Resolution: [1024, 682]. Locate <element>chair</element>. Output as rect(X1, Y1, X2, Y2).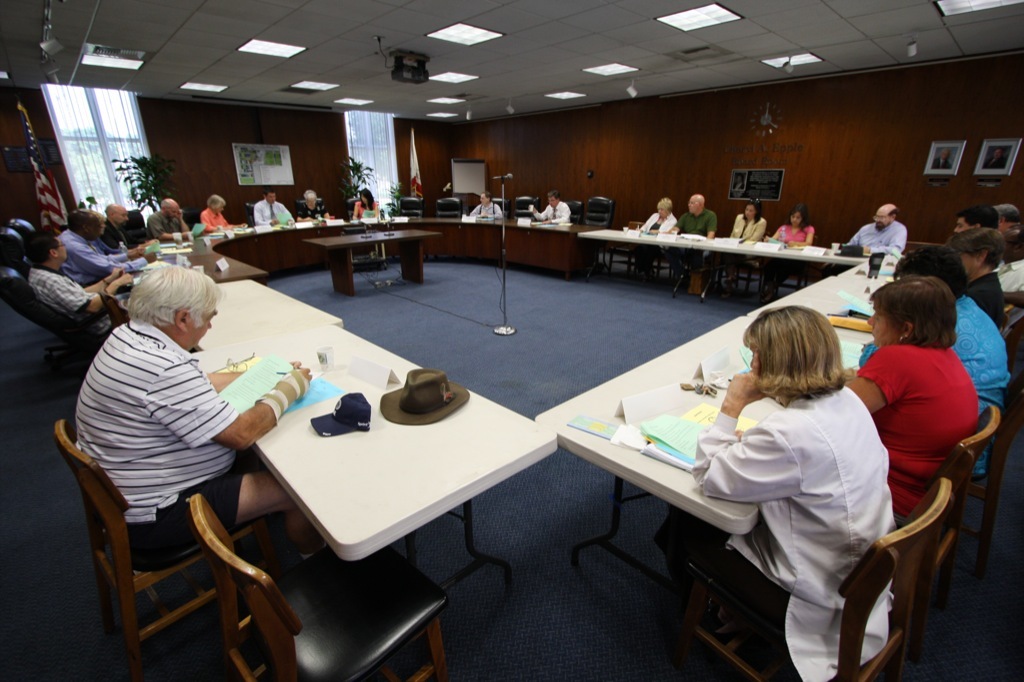
rect(173, 487, 456, 681).
